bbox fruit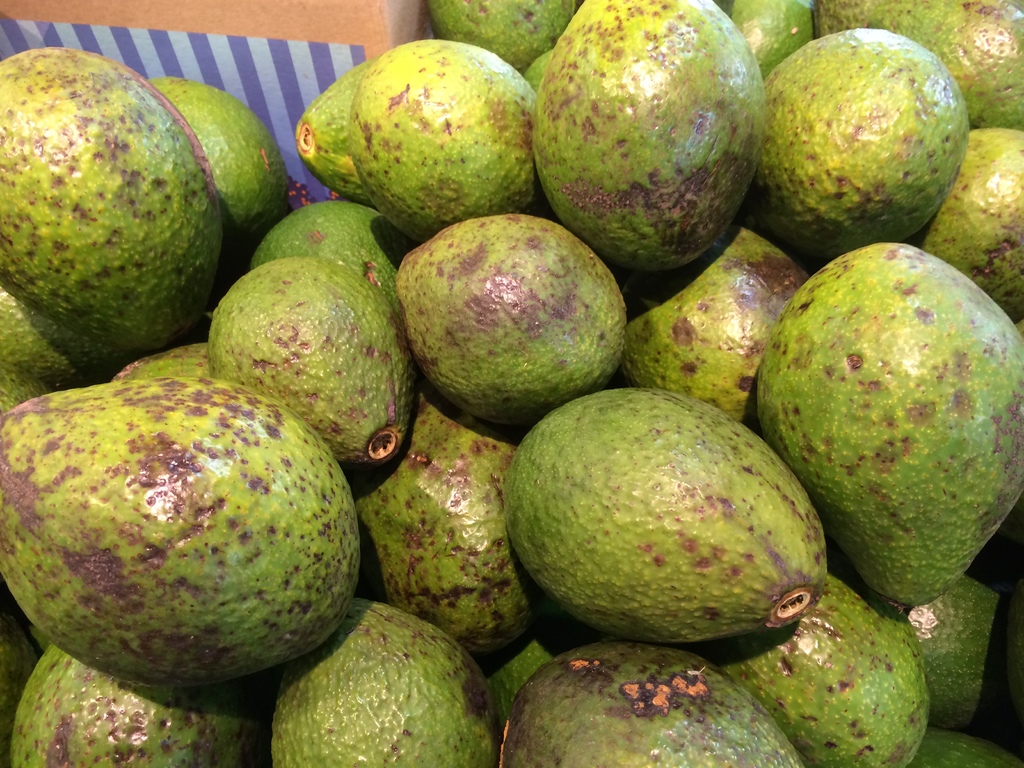
BBox(751, 27, 971, 266)
